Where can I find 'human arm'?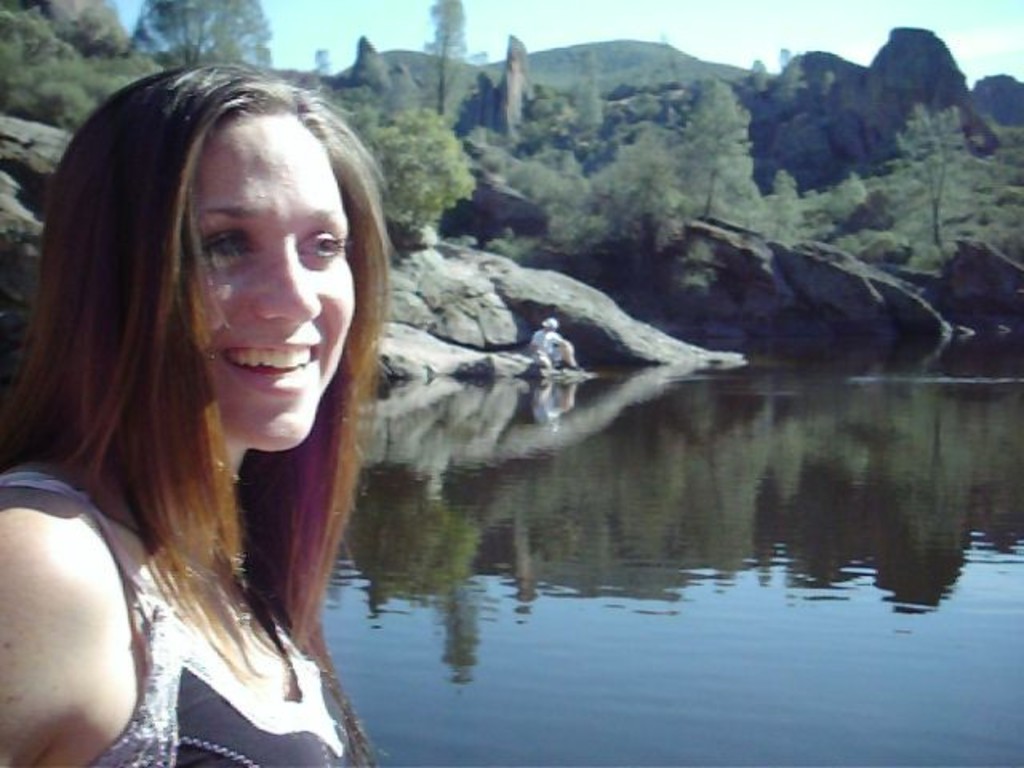
You can find it at 0:498:104:766.
